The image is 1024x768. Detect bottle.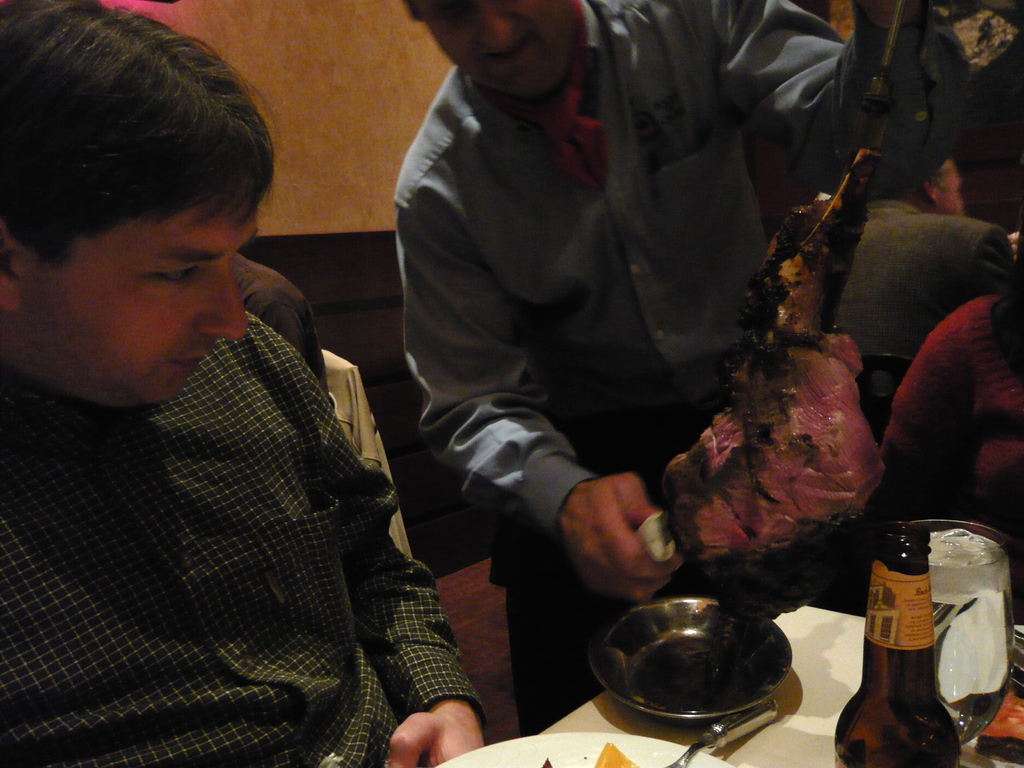
Detection: detection(852, 542, 974, 767).
